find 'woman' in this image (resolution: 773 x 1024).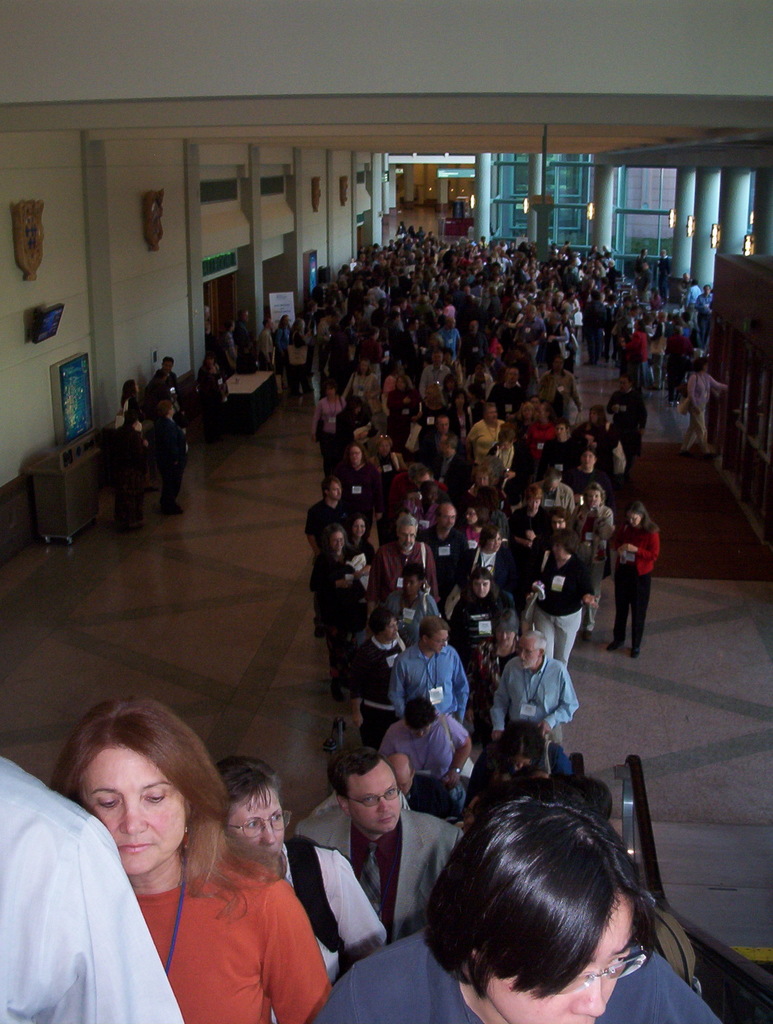
bbox=(323, 529, 370, 702).
